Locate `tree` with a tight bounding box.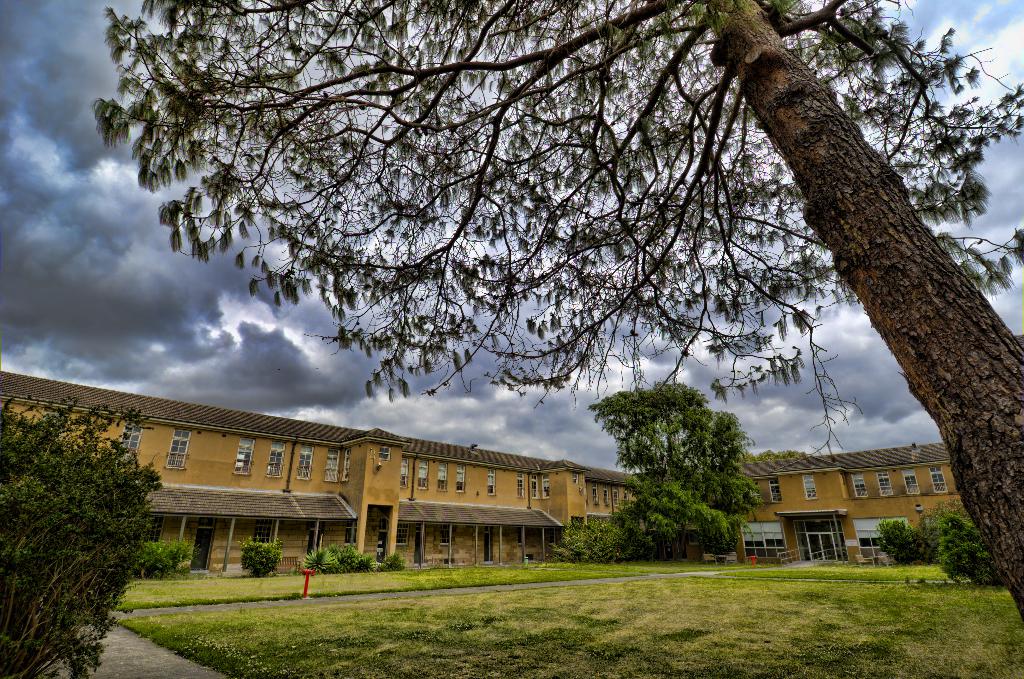
crop(65, 4, 966, 612).
